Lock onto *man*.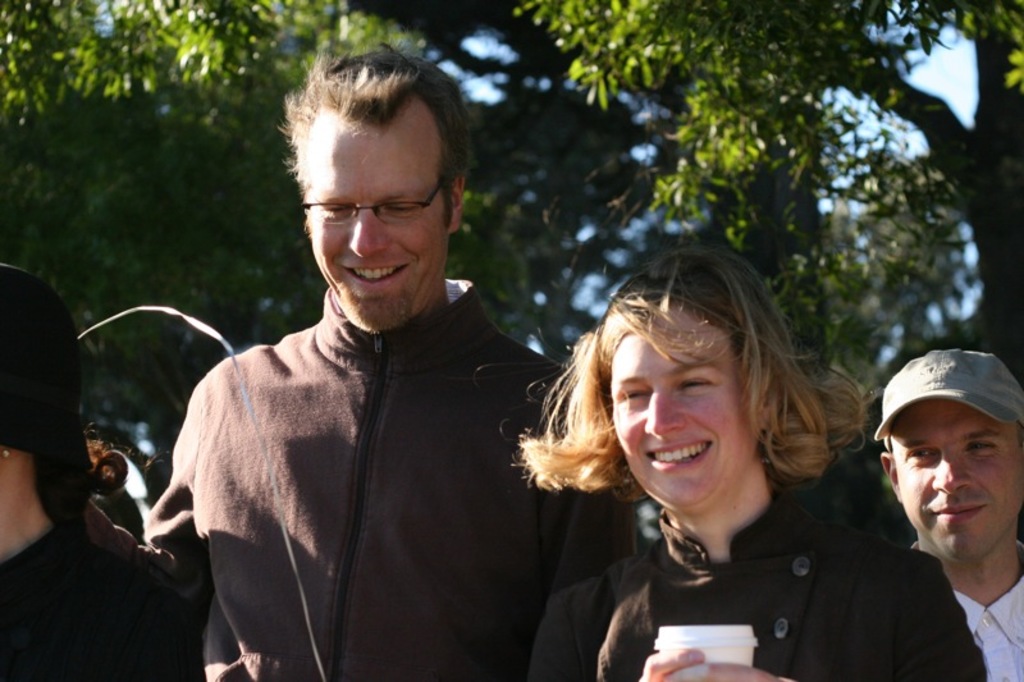
Locked: (869, 343, 1023, 681).
